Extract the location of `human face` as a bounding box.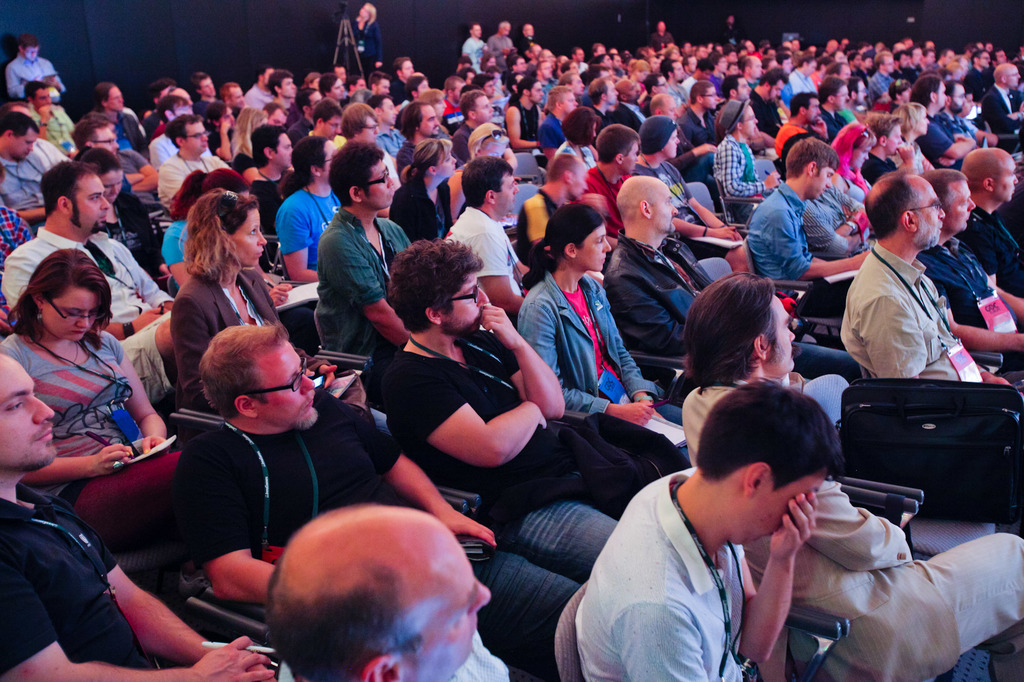
l=915, t=180, r=942, b=246.
